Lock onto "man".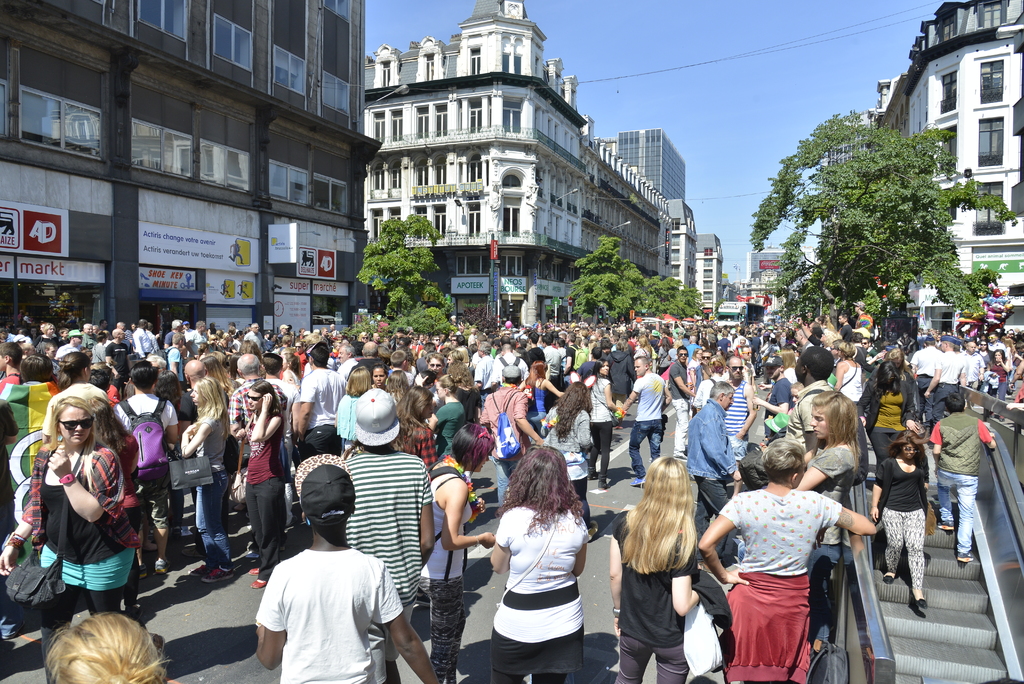
Locked: [left=751, top=329, right=761, bottom=350].
